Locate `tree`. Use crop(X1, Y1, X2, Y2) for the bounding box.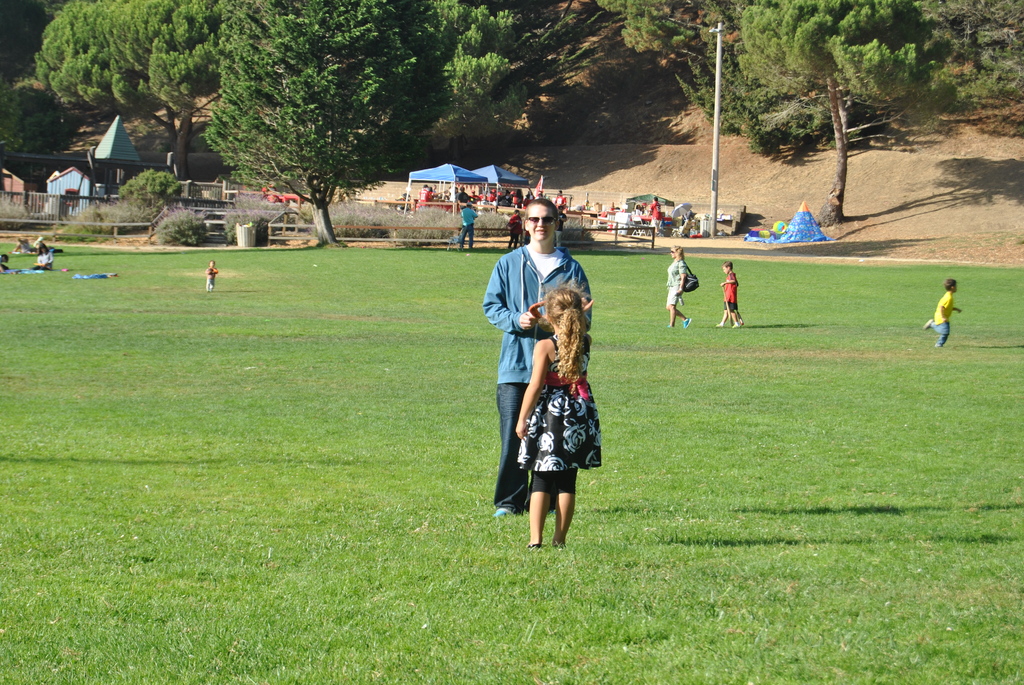
crop(201, 0, 417, 249).
